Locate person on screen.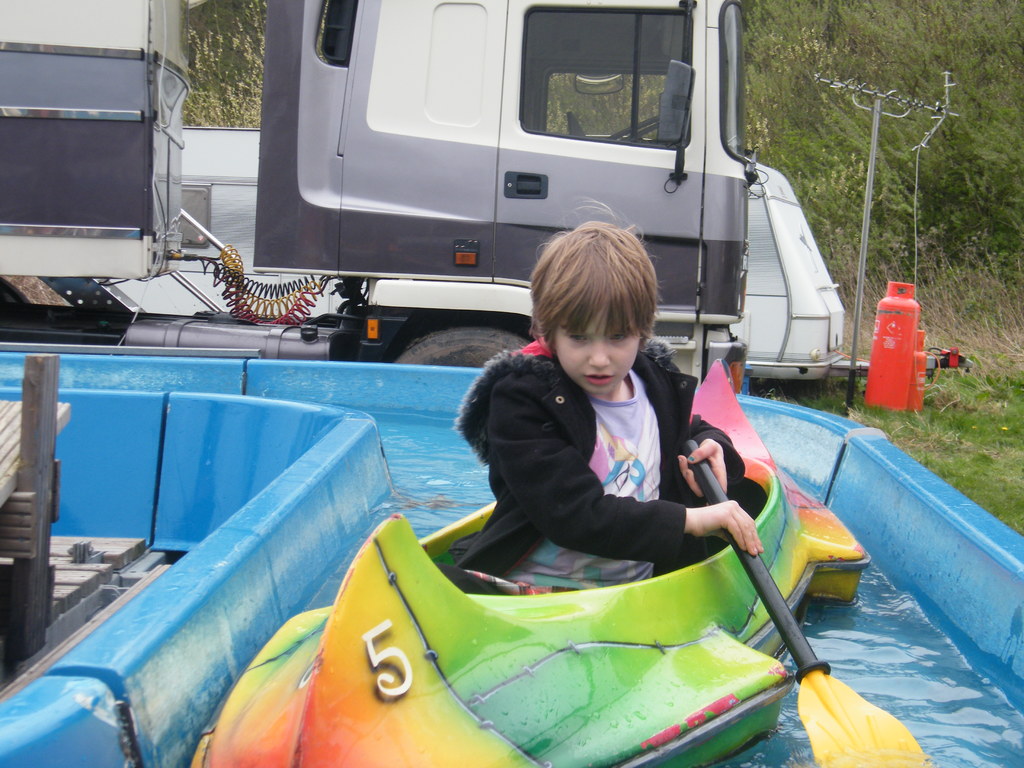
On screen at [438,229,746,637].
